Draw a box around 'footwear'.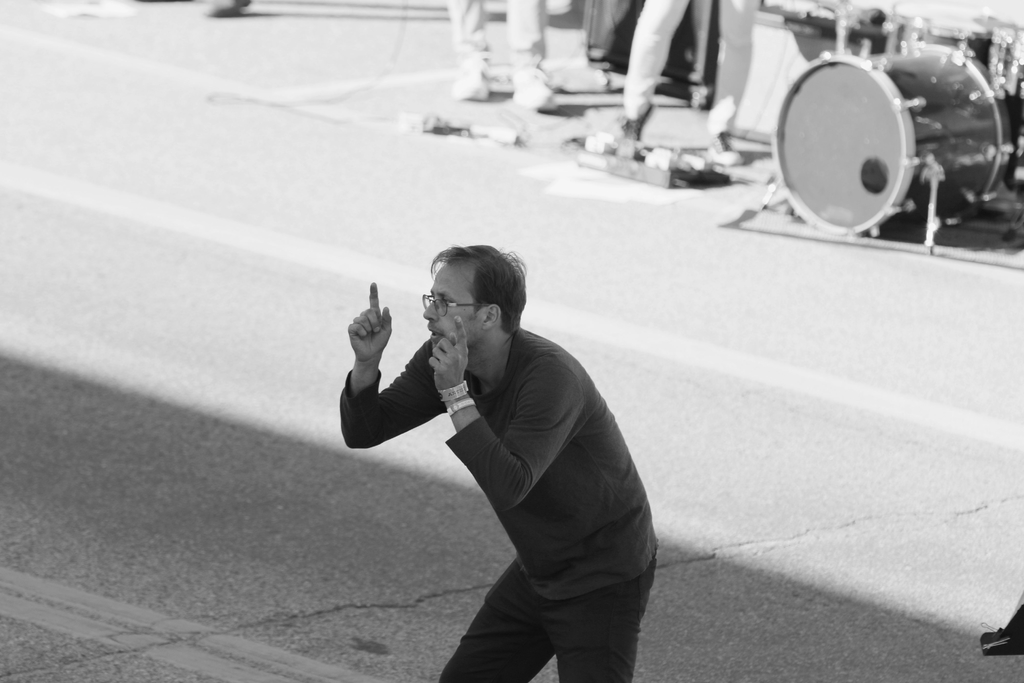
[x1=576, y1=106, x2=657, y2=151].
